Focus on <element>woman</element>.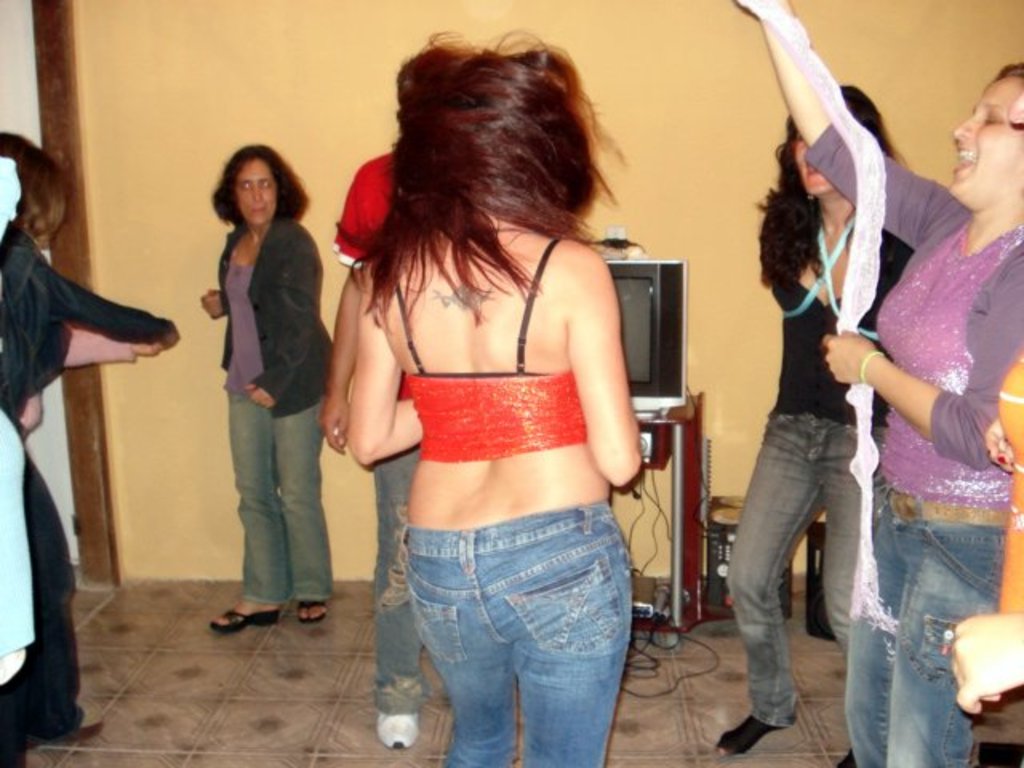
Focused at region(717, 85, 906, 766).
